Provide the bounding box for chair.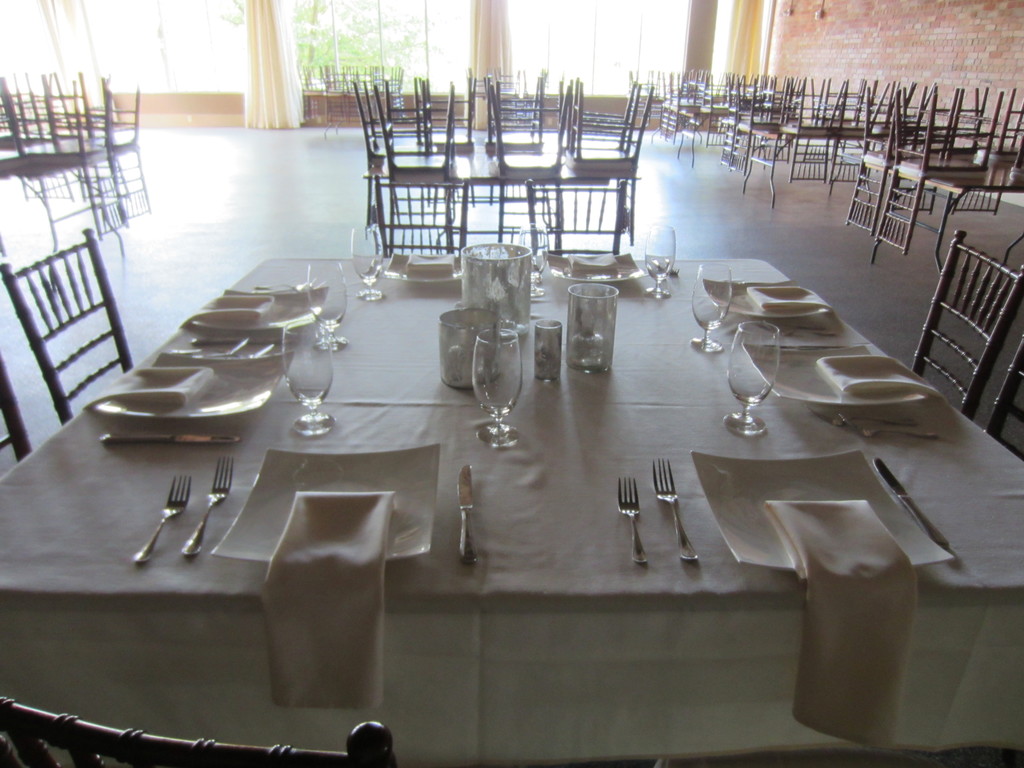
<box>774,83,845,183</box>.
